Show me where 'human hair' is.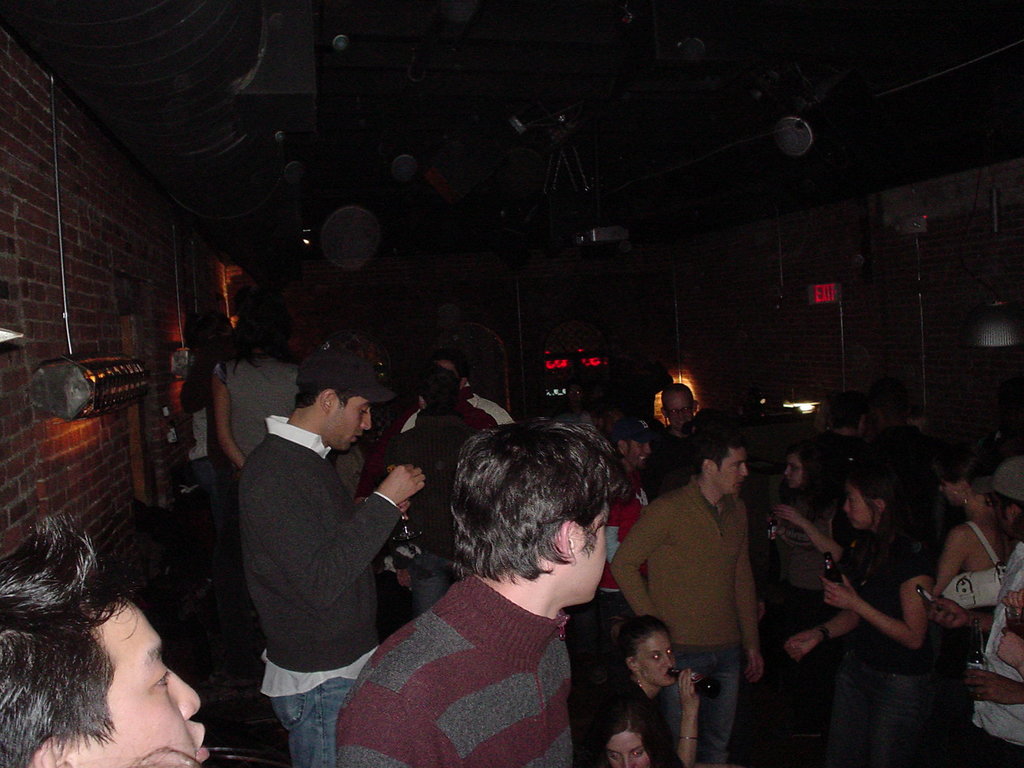
'human hair' is at 448 421 618 605.
